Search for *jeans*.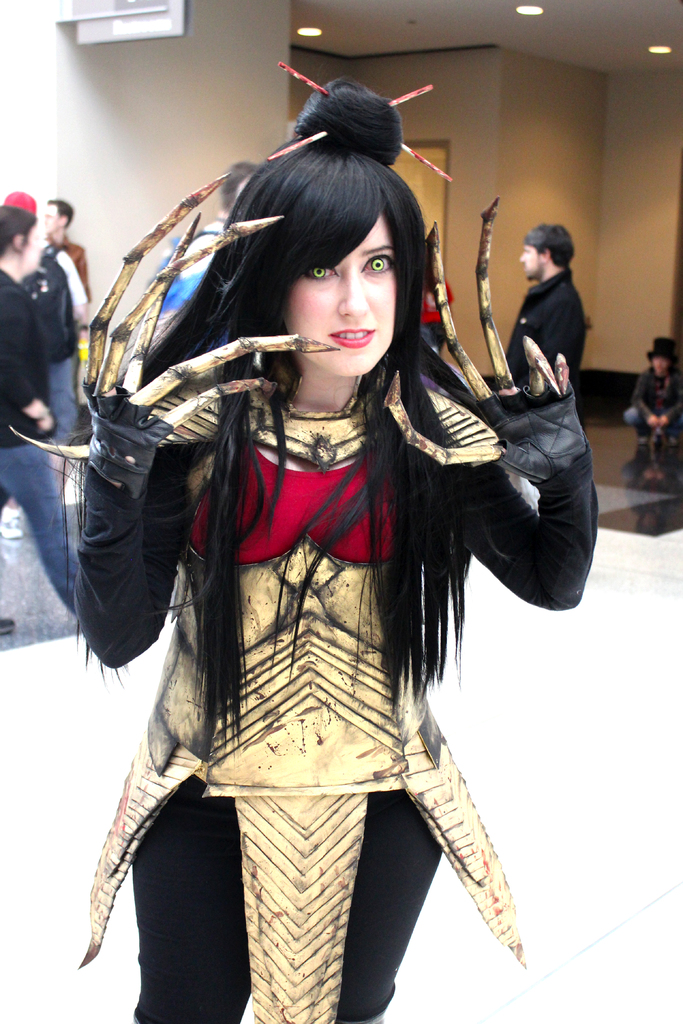
Found at {"x1": 0, "y1": 445, "x2": 74, "y2": 614}.
